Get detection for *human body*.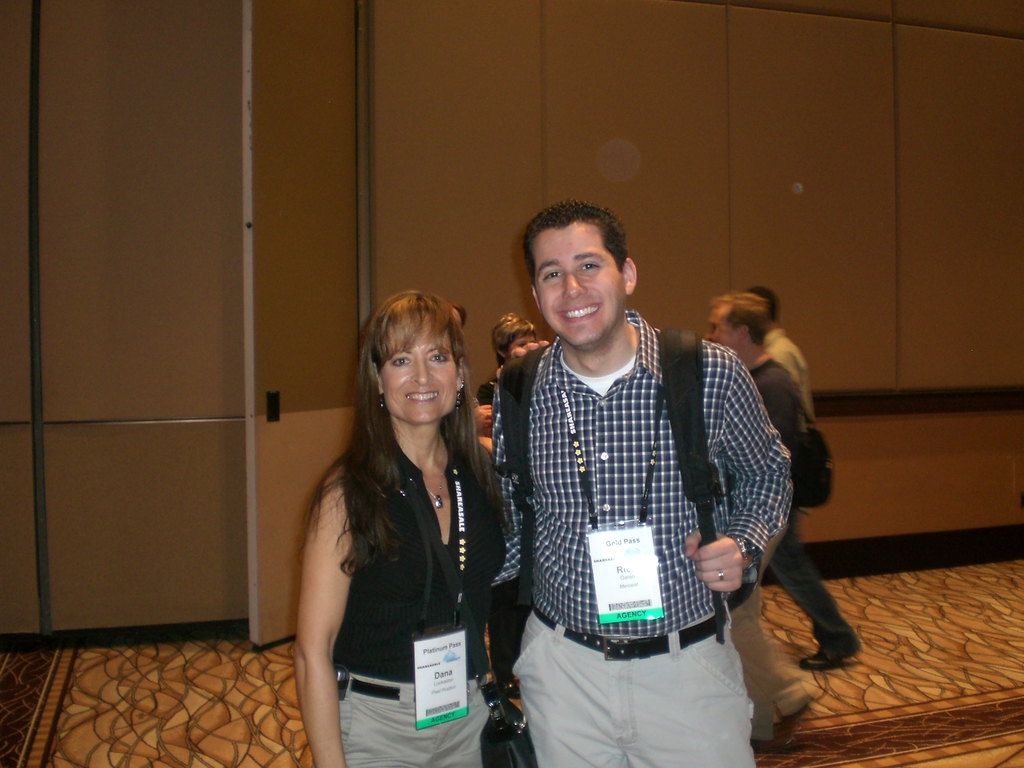
Detection: {"x1": 742, "y1": 357, "x2": 863, "y2": 675}.
